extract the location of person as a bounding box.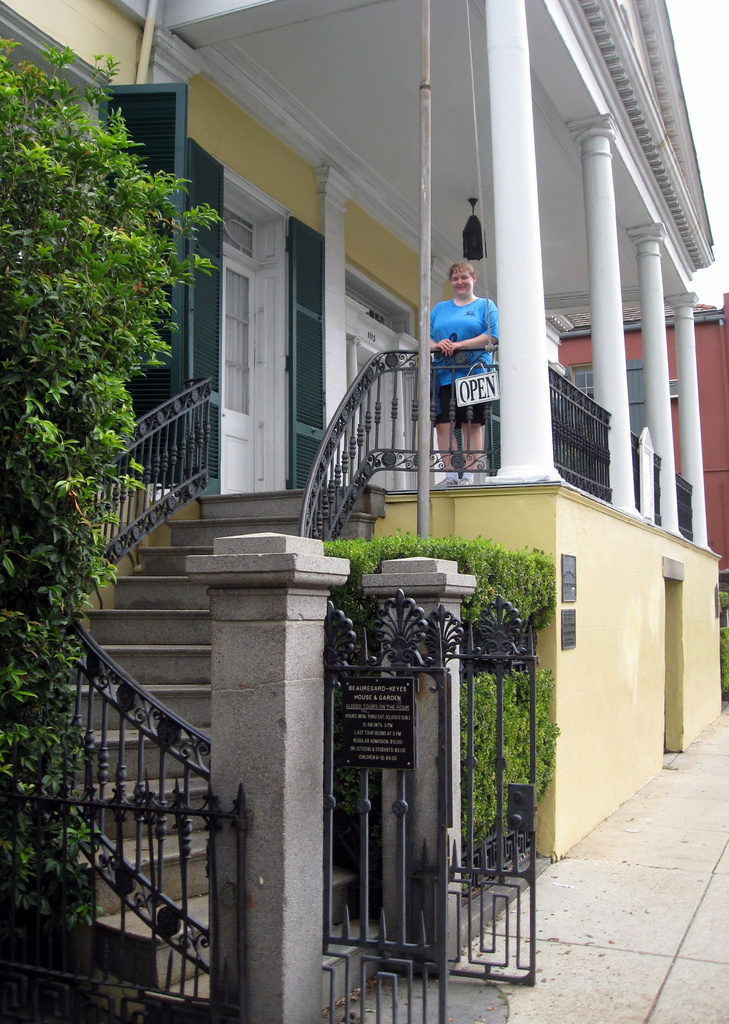
[x1=430, y1=258, x2=497, y2=486].
